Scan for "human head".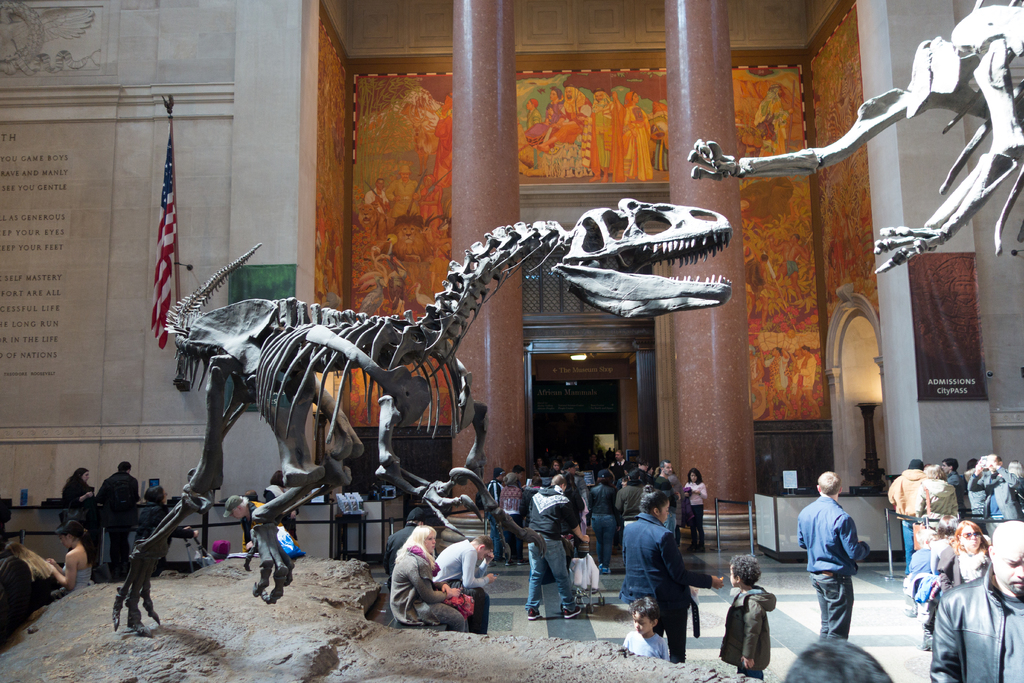
Scan result: x1=988 y1=520 x2=1023 y2=597.
